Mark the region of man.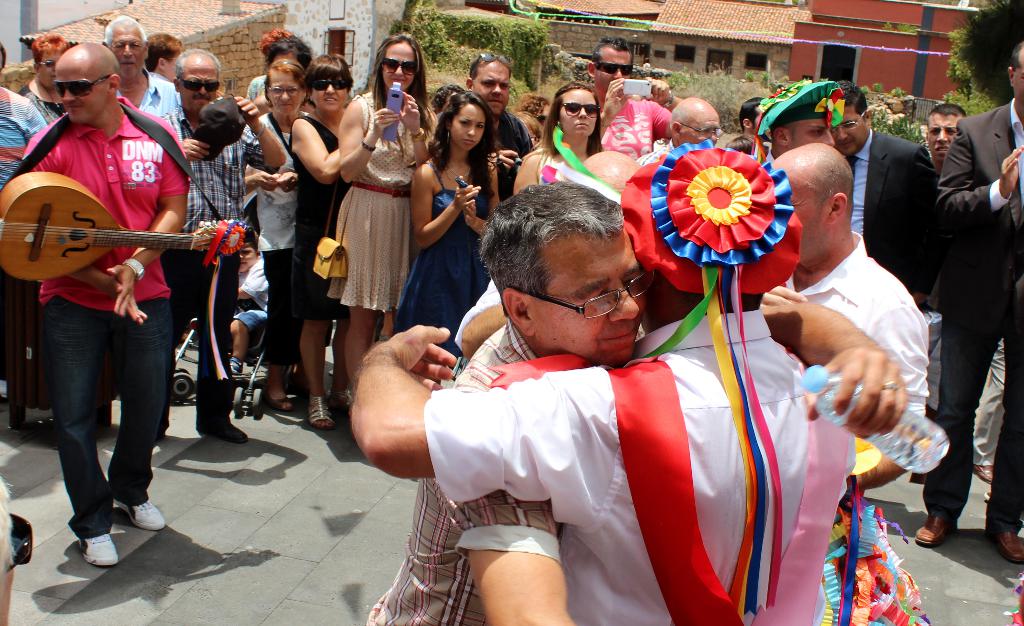
Region: {"x1": 467, "y1": 55, "x2": 535, "y2": 190}.
